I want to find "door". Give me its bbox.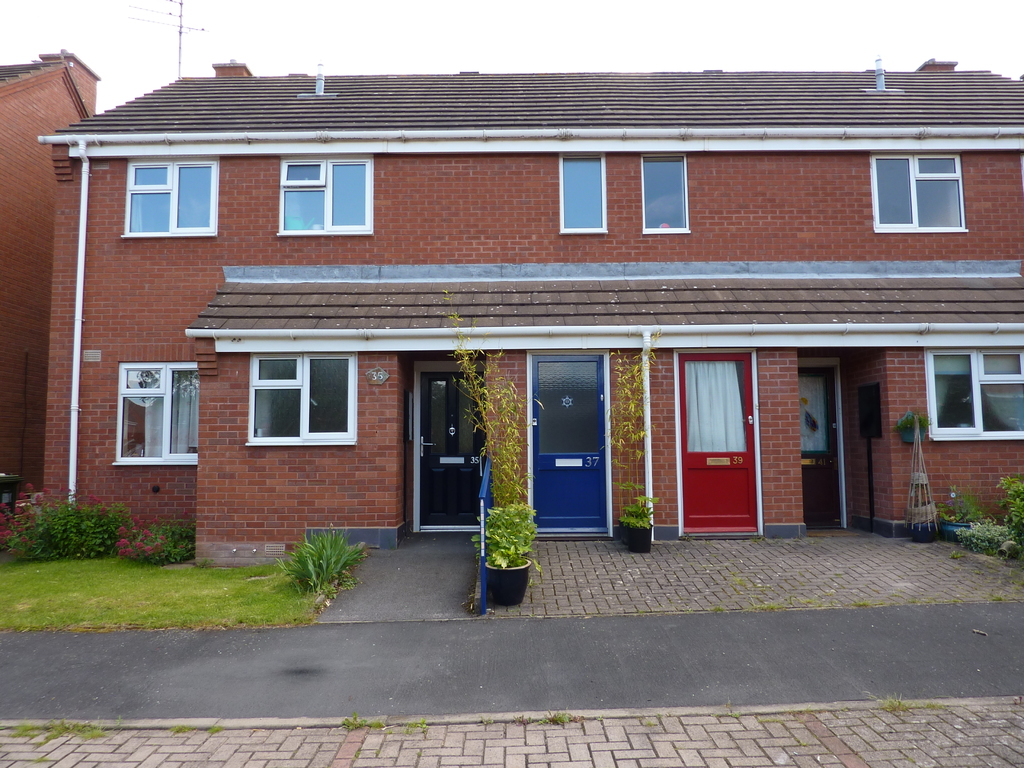
(529,352,604,532).
